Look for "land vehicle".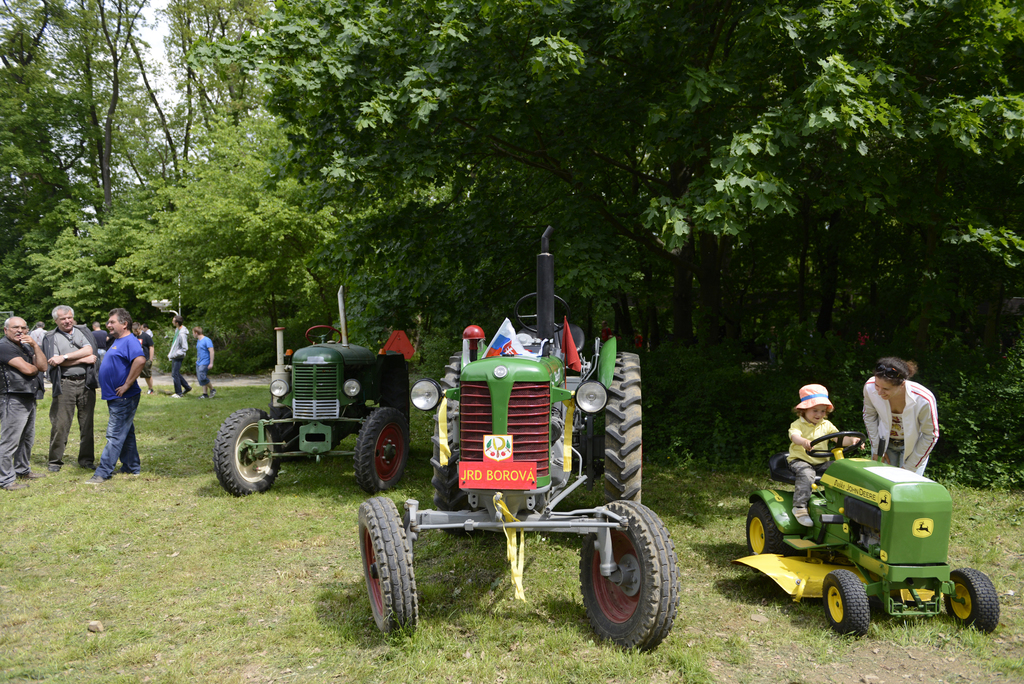
Found: <box>736,427,1002,635</box>.
